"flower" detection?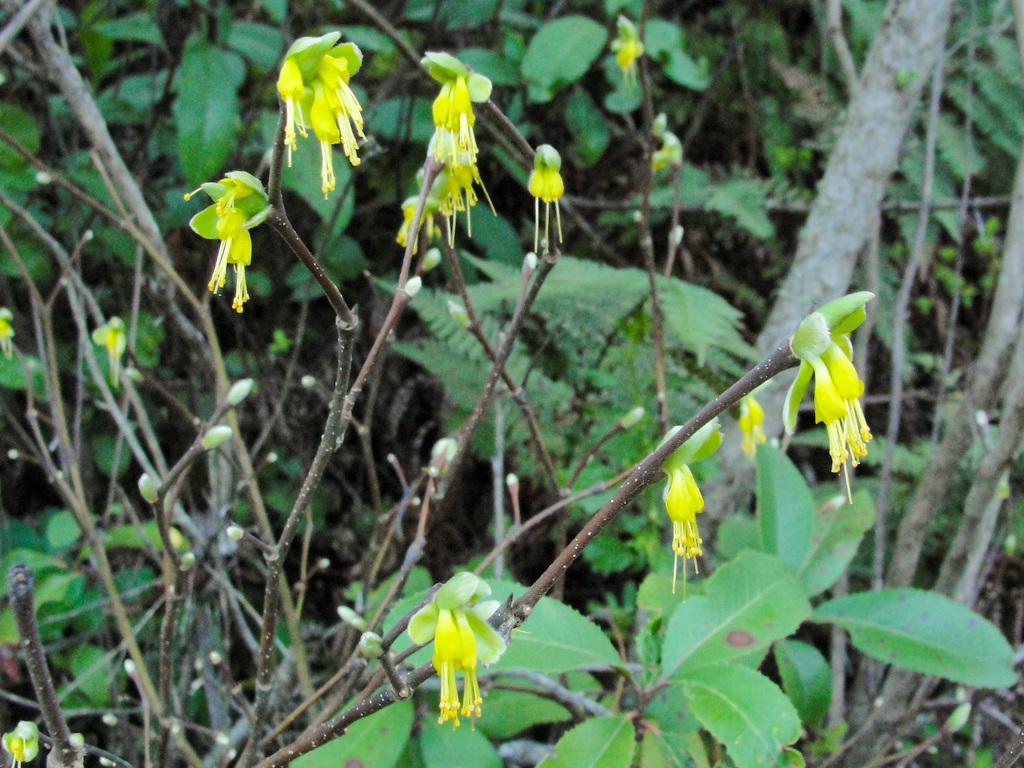
{"left": 744, "top": 397, "right": 777, "bottom": 460}
